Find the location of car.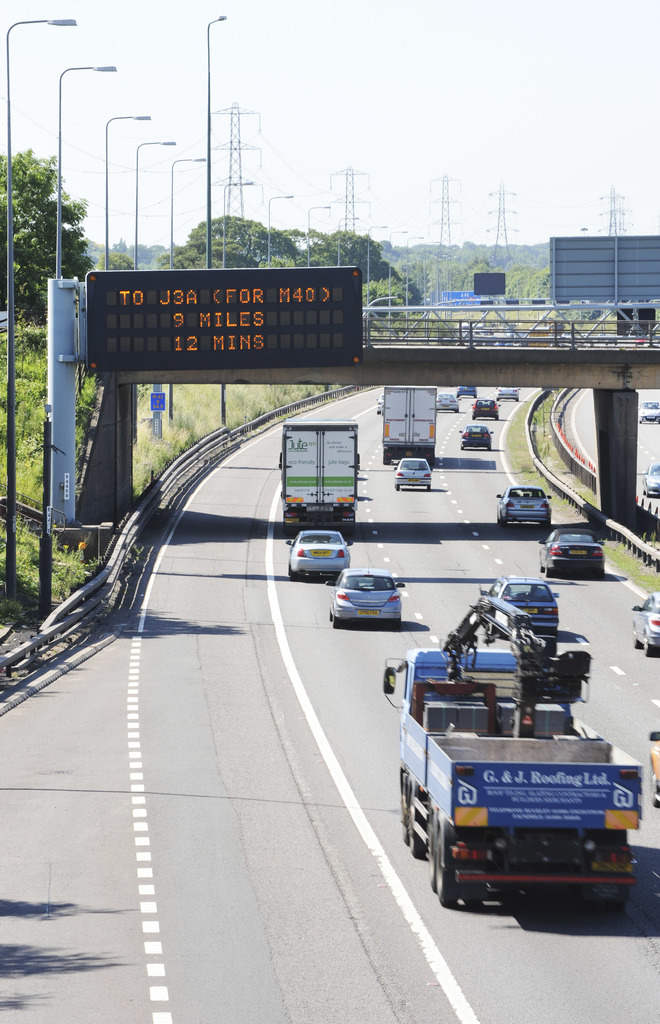
Location: region(438, 387, 456, 403).
